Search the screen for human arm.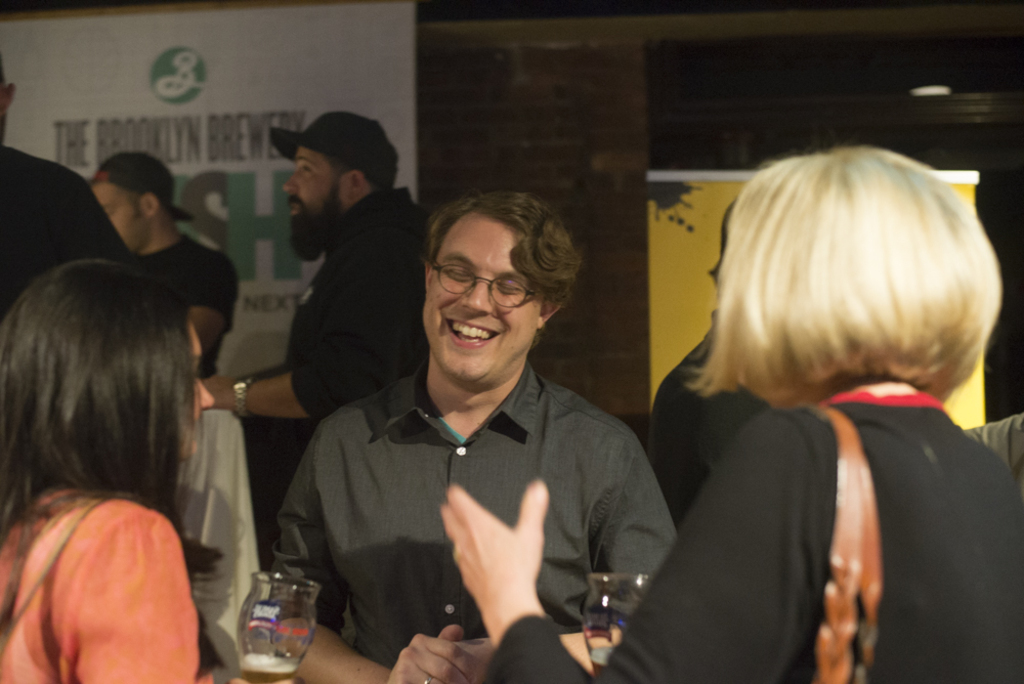
Found at Rect(258, 440, 471, 683).
